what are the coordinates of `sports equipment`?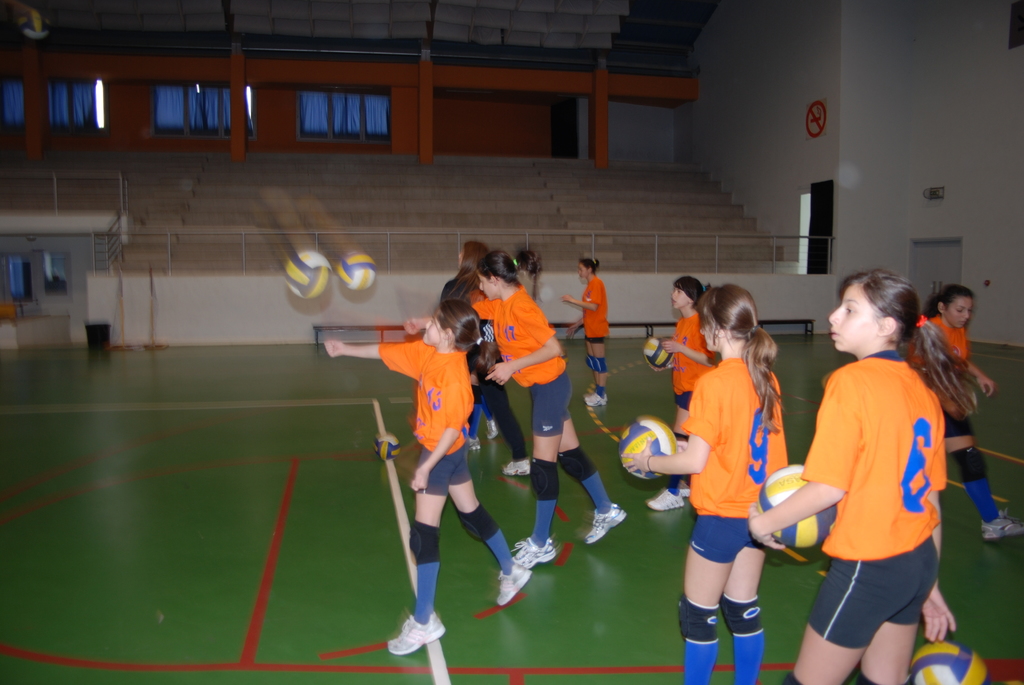
374 431 401 460.
